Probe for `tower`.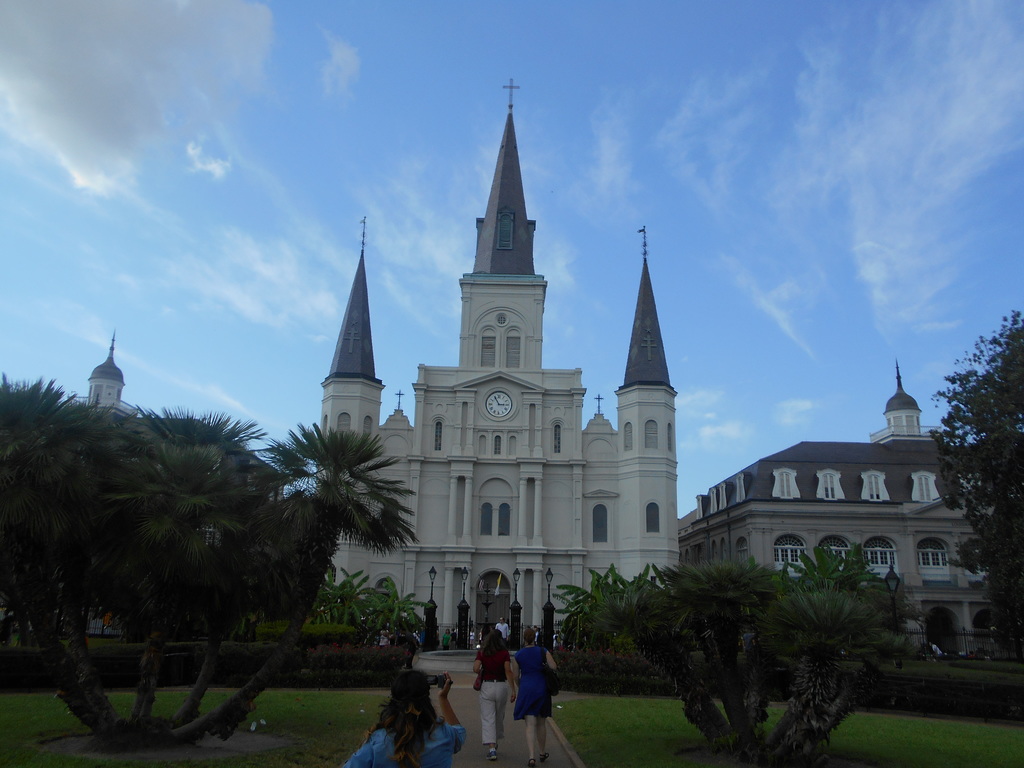
Probe result: {"x1": 85, "y1": 335, "x2": 122, "y2": 409}.
